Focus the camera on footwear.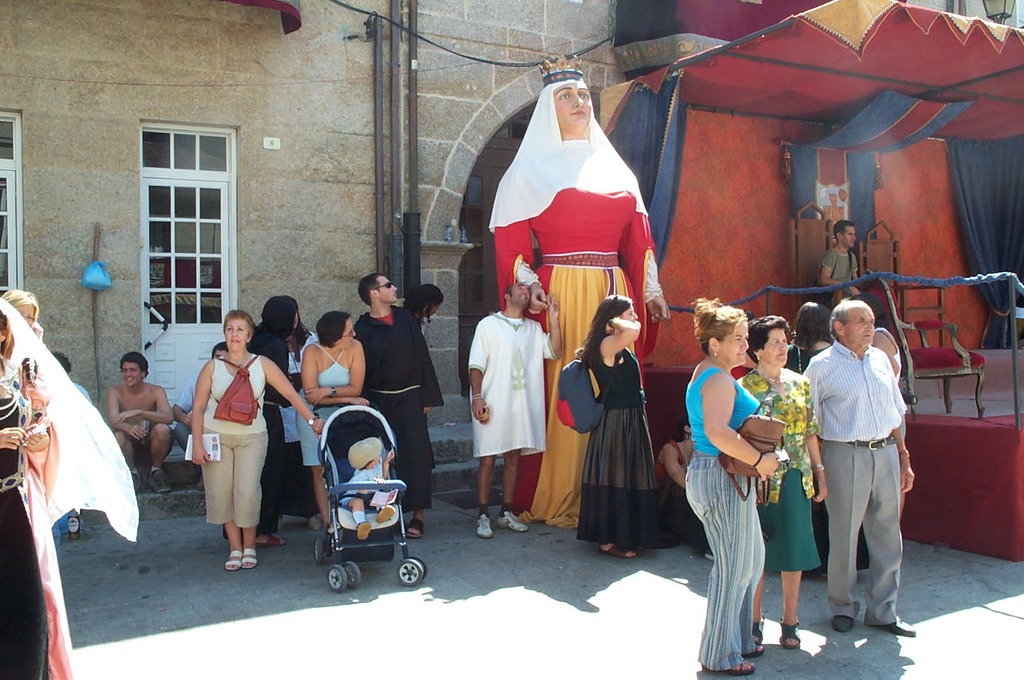
Focus region: pyautogui.locateOnScreen(406, 518, 426, 538).
